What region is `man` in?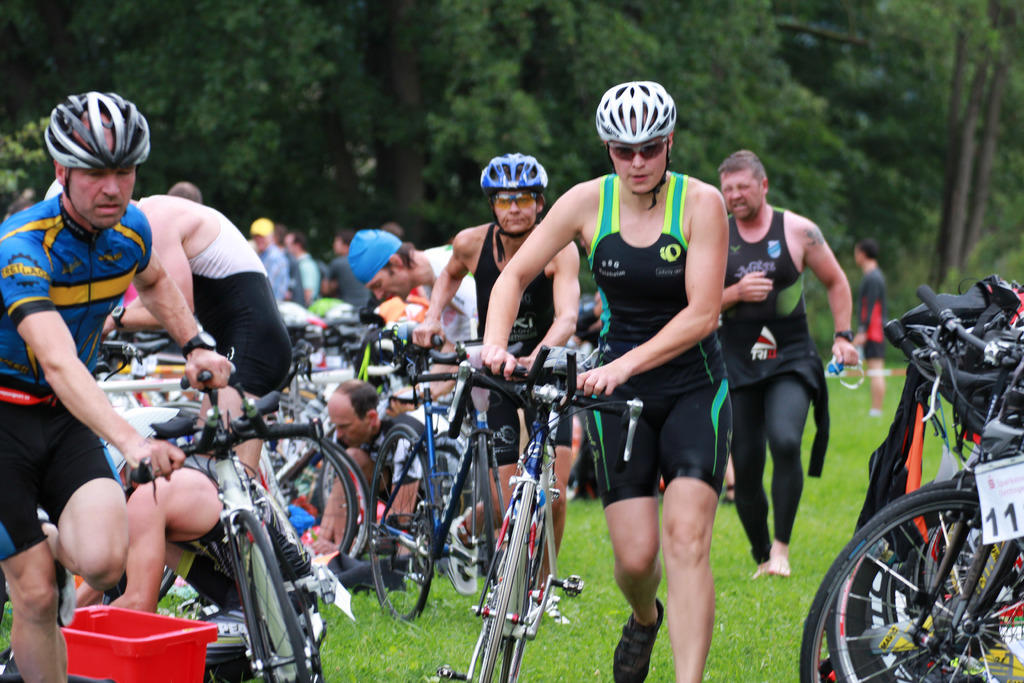
(x1=849, y1=239, x2=885, y2=414).
